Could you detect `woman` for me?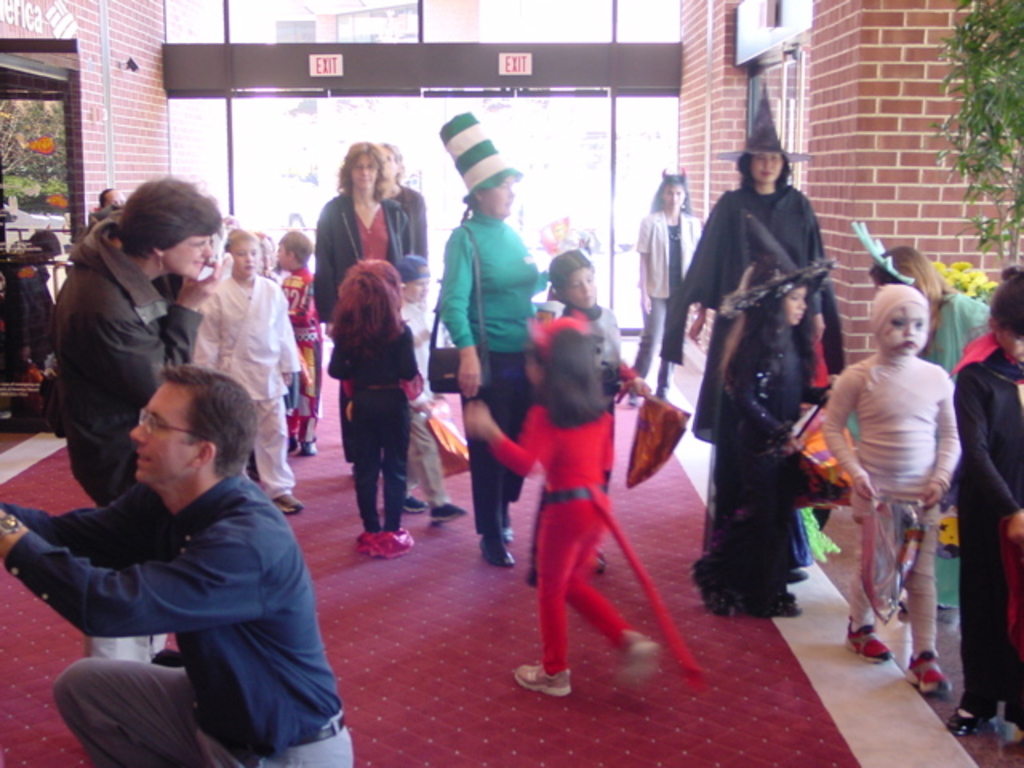
Detection result: box=[674, 77, 845, 456].
